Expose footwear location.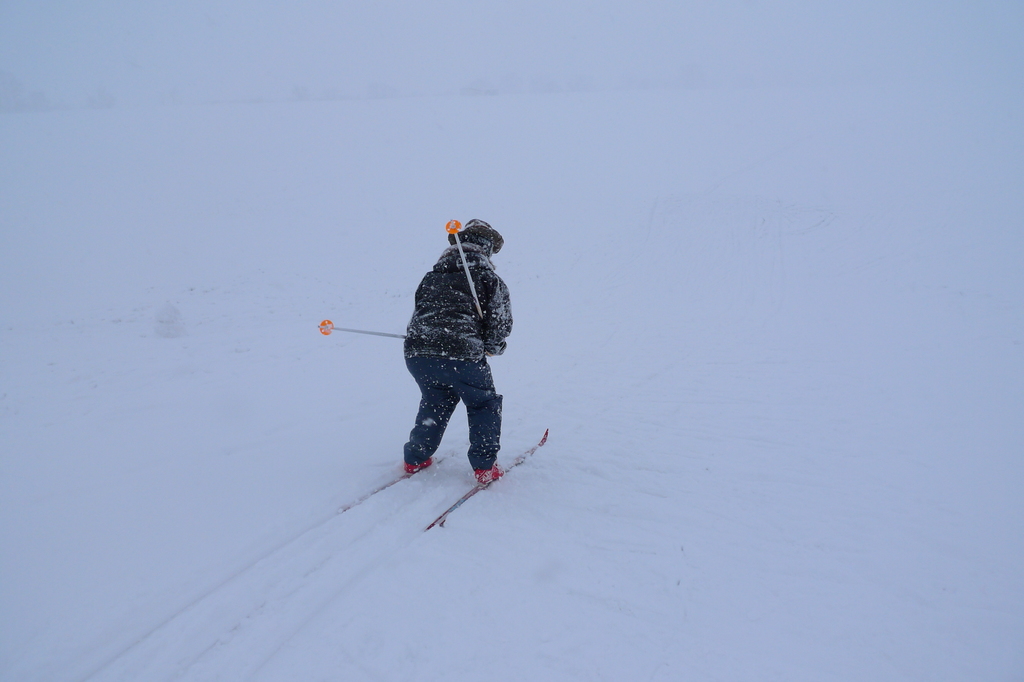
Exposed at (x1=476, y1=460, x2=506, y2=481).
